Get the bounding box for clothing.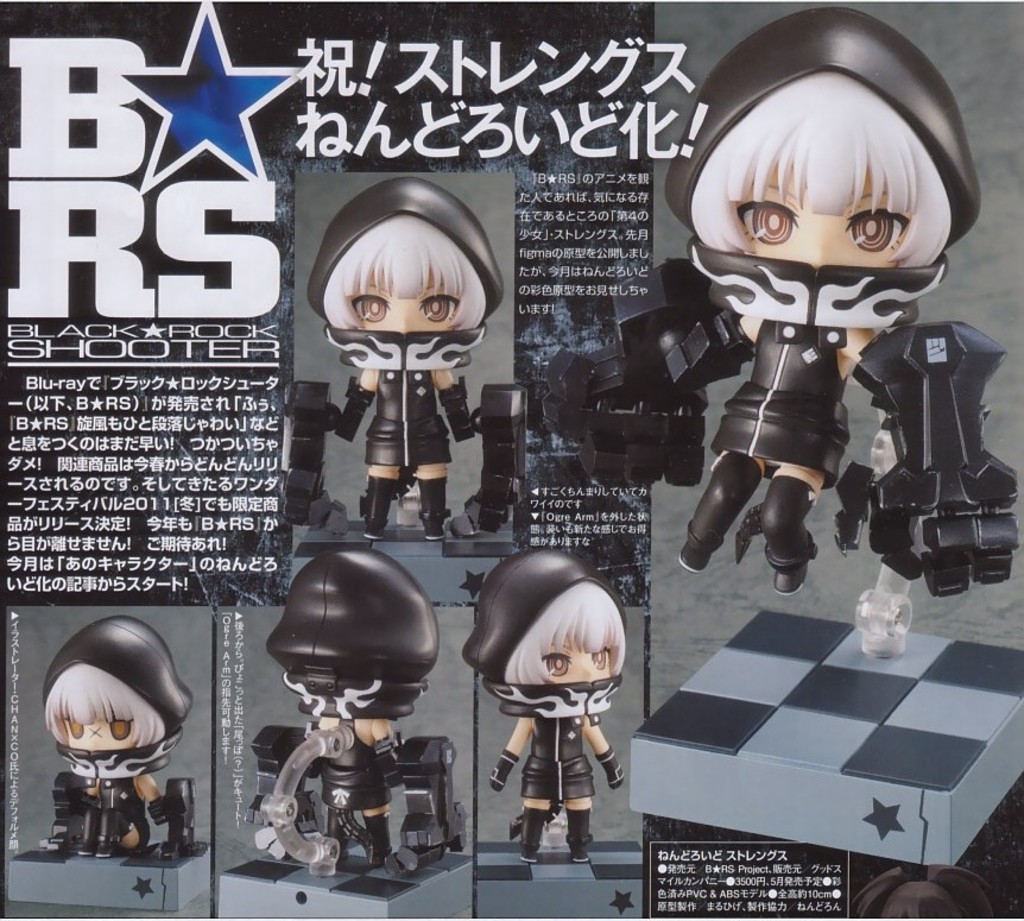
<bbox>703, 316, 851, 486</bbox>.
